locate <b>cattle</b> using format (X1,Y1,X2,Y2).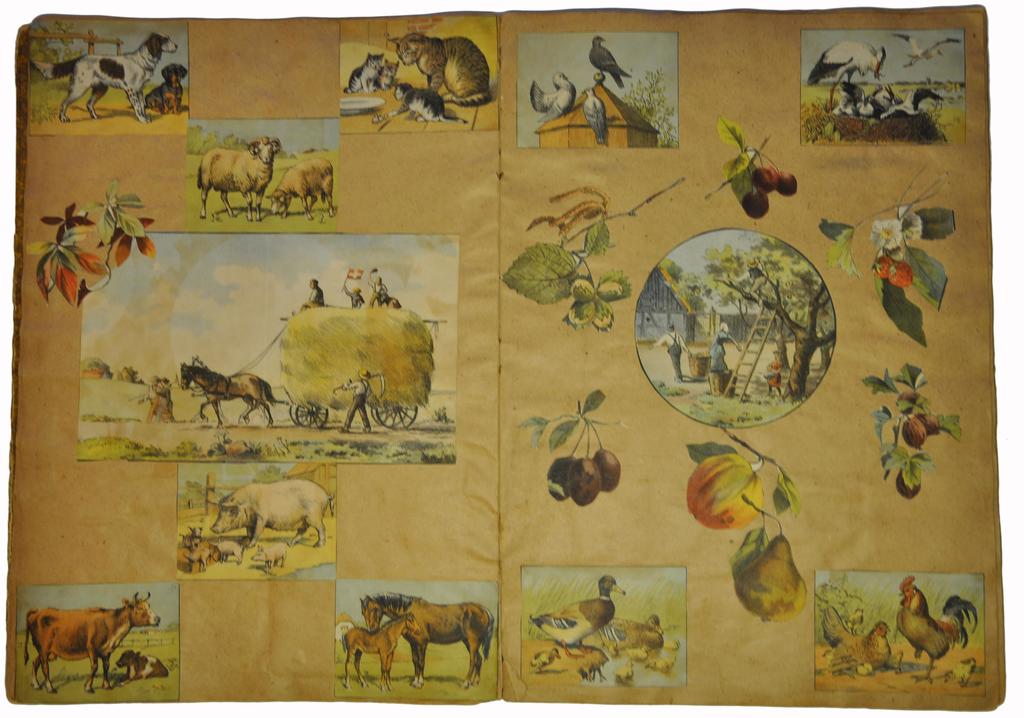
(820,610,886,672).
